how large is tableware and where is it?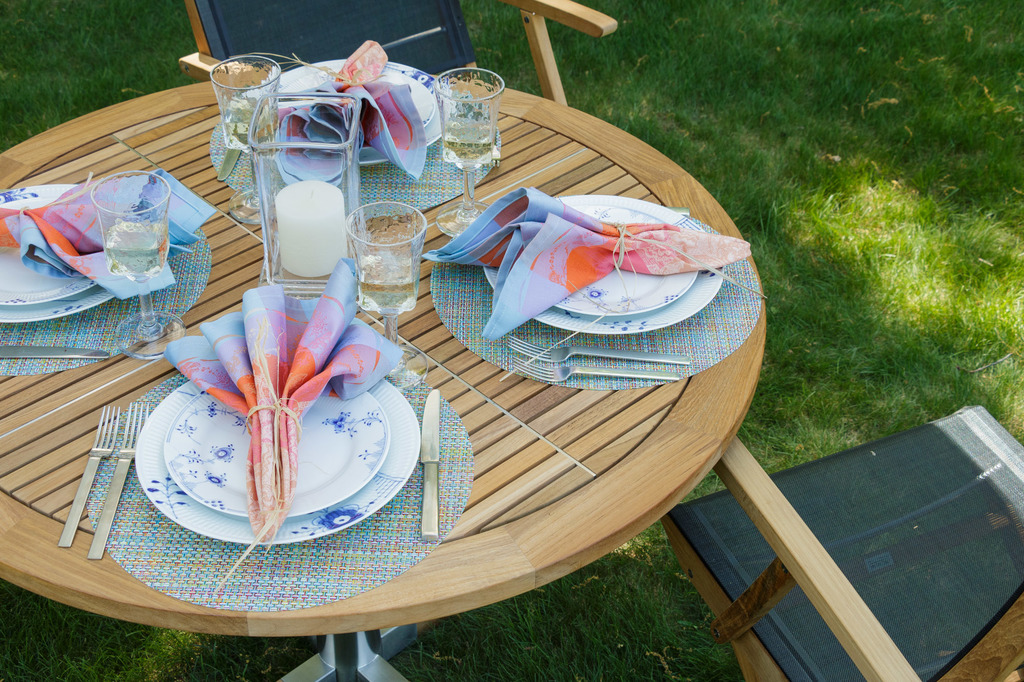
Bounding box: {"x1": 422, "y1": 388, "x2": 440, "y2": 540}.
